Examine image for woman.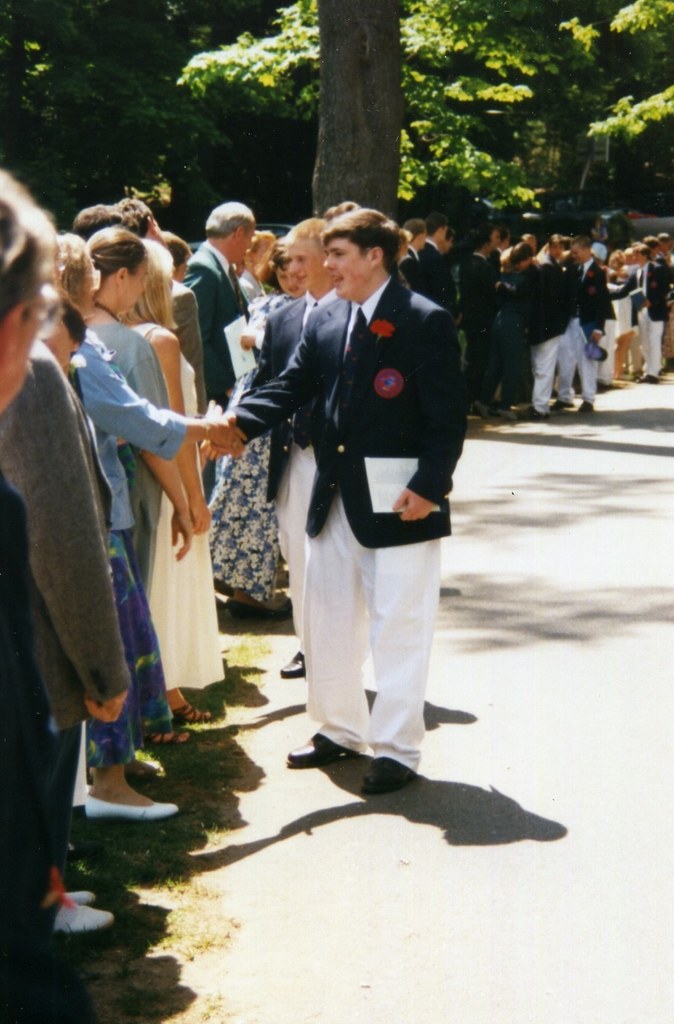
Examination result: (x1=208, y1=237, x2=312, y2=614).
